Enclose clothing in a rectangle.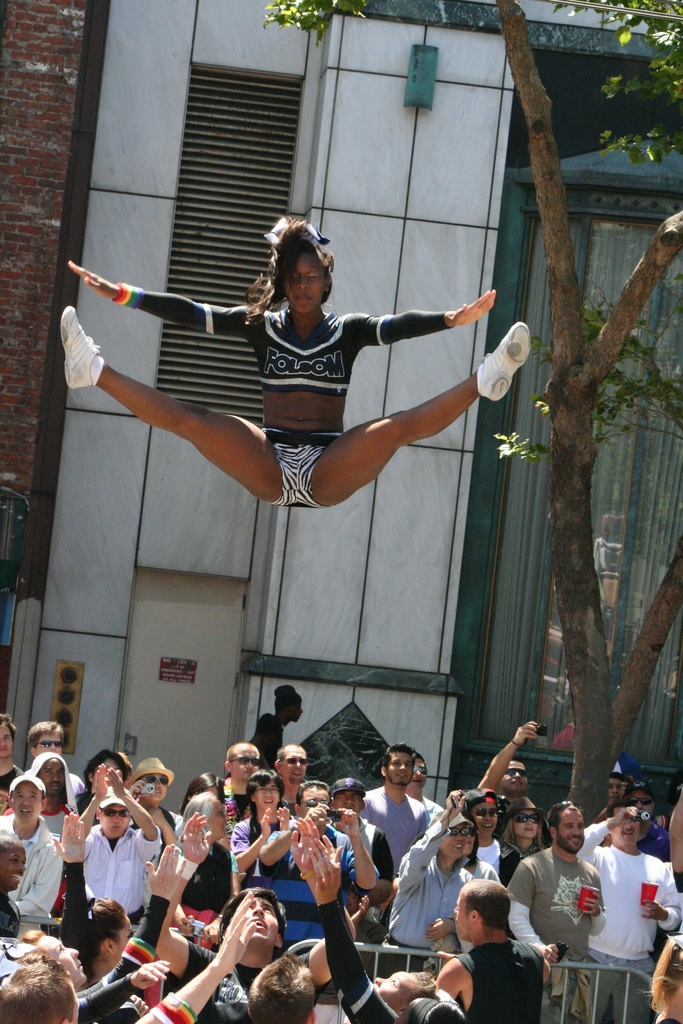
box=[355, 790, 434, 883].
